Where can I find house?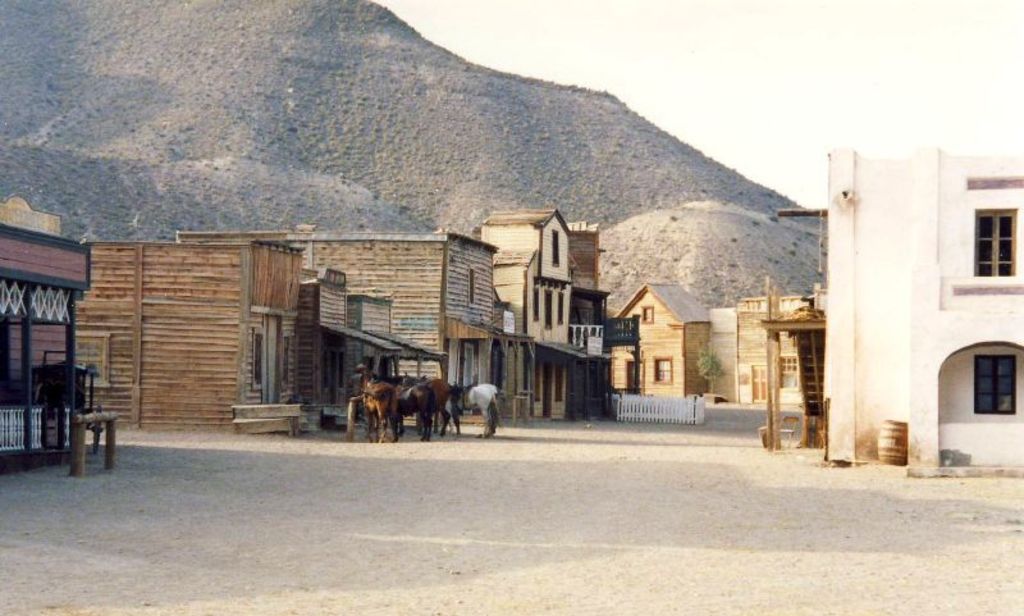
You can find it at bbox=(826, 145, 1023, 480).
